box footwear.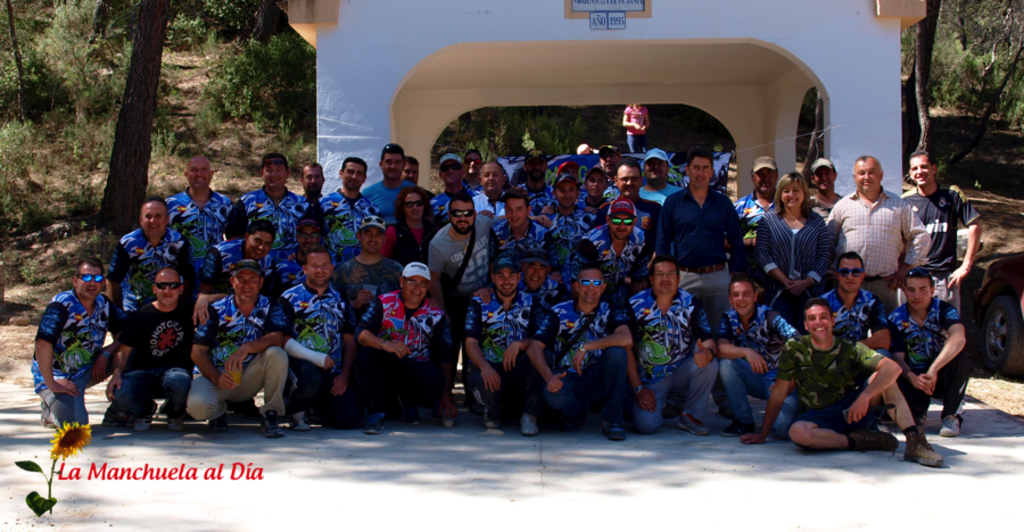
bbox=(857, 416, 897, 451).
